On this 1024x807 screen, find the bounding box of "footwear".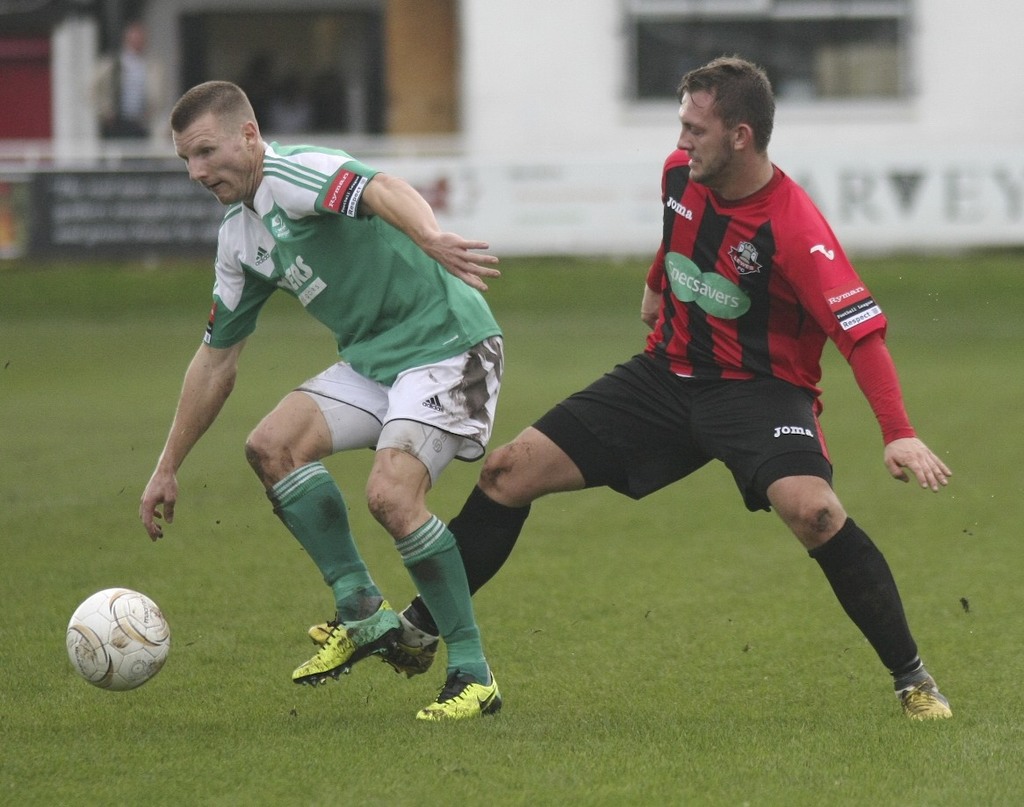
Bounding box: left=894, top=657, right=955, bottom=723.
